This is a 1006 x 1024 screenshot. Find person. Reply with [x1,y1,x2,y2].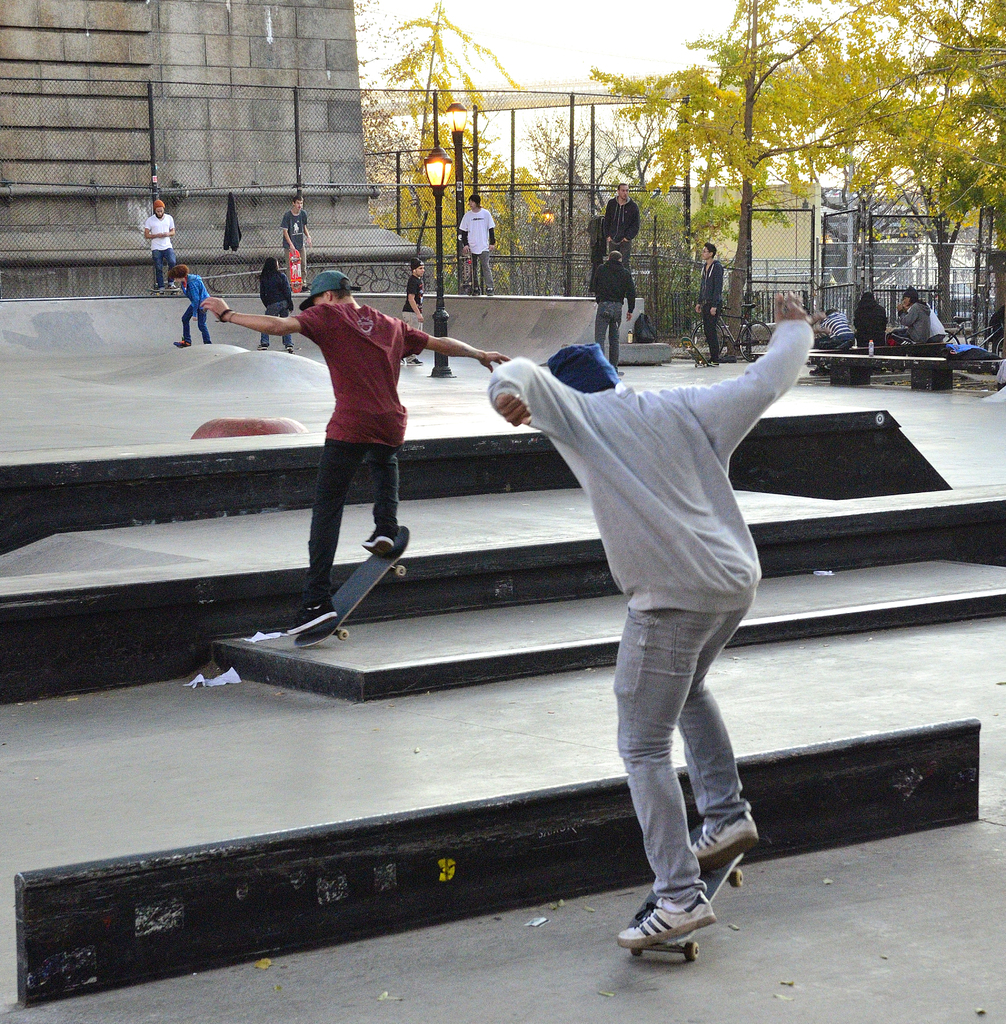
[697,243,724,362].
